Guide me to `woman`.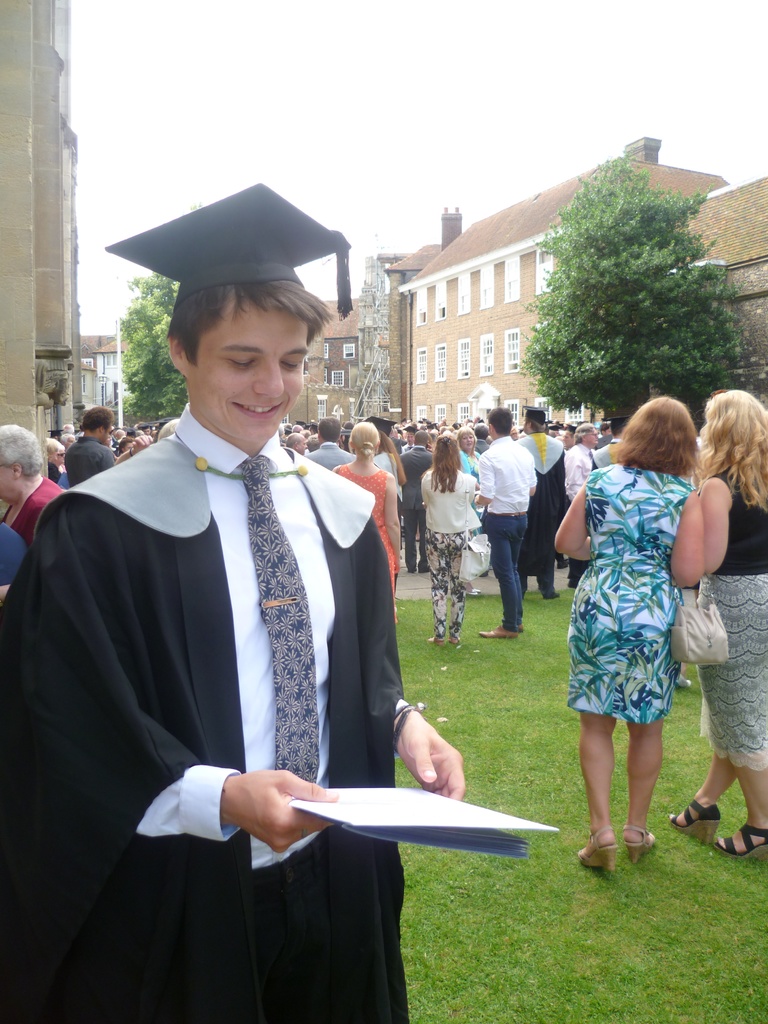
Guidance: 559 372 717 855.
